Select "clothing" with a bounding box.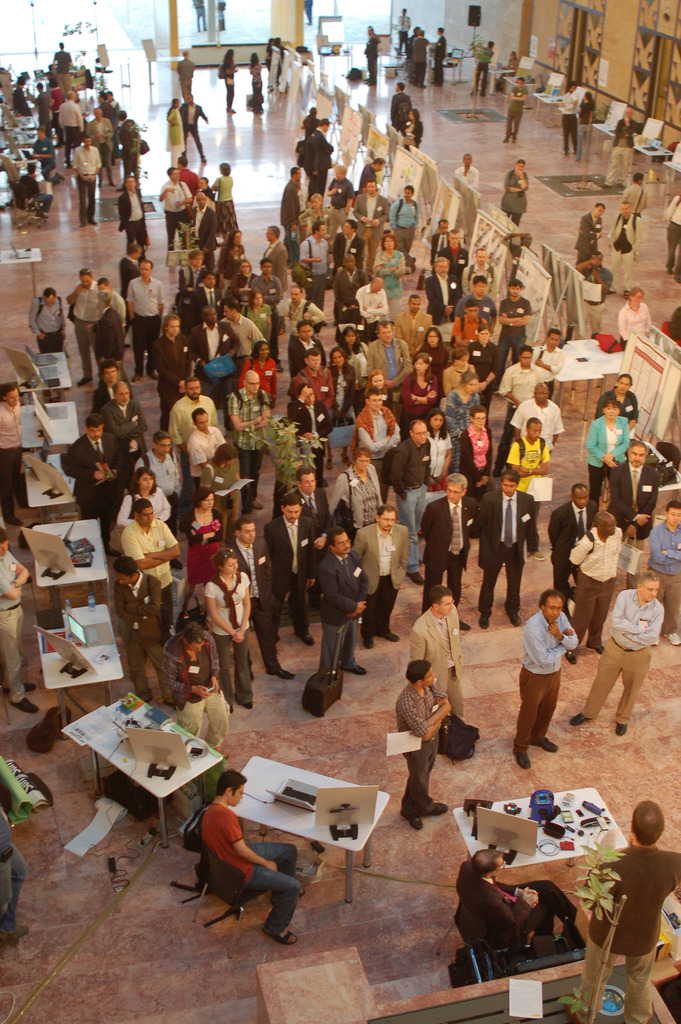
rect(121, 520, 174, 625).
